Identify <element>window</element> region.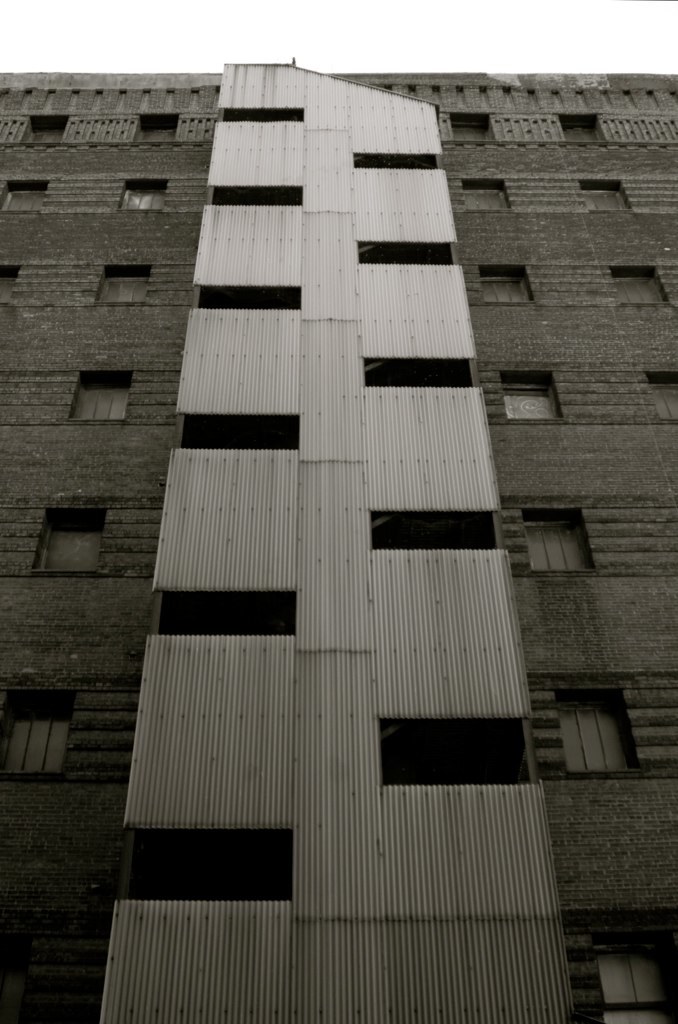
Region: bbox=[450, 125, 496, 144].
